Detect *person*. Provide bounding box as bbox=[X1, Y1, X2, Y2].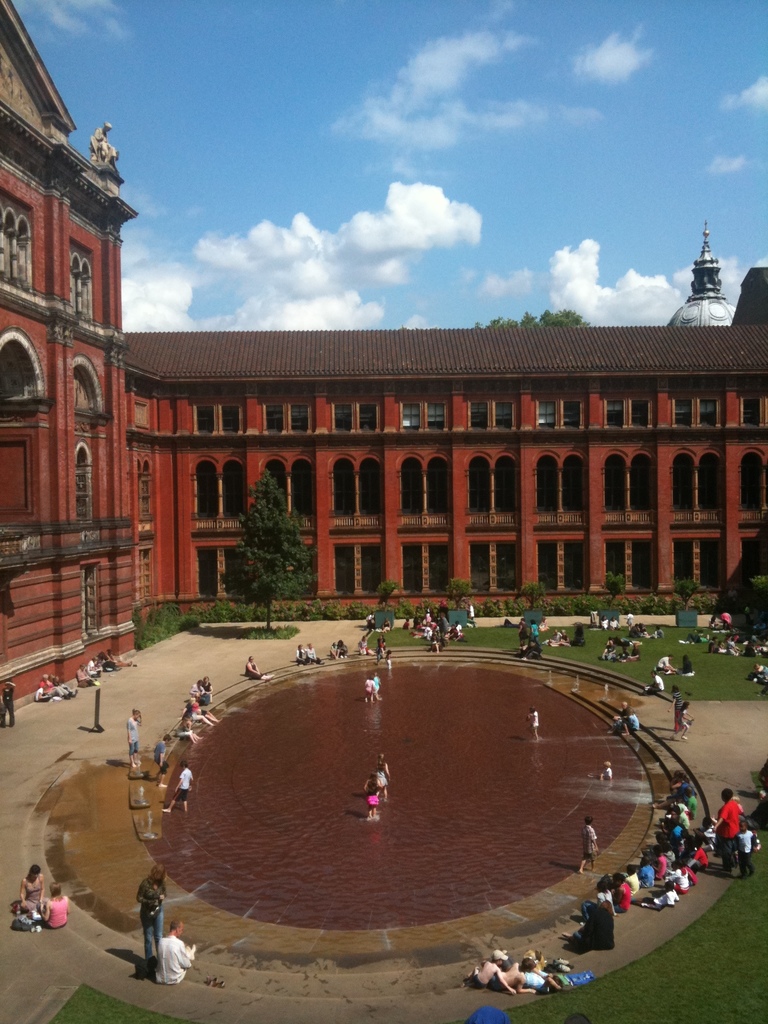
bbox=[154, 735, 172, 784].
